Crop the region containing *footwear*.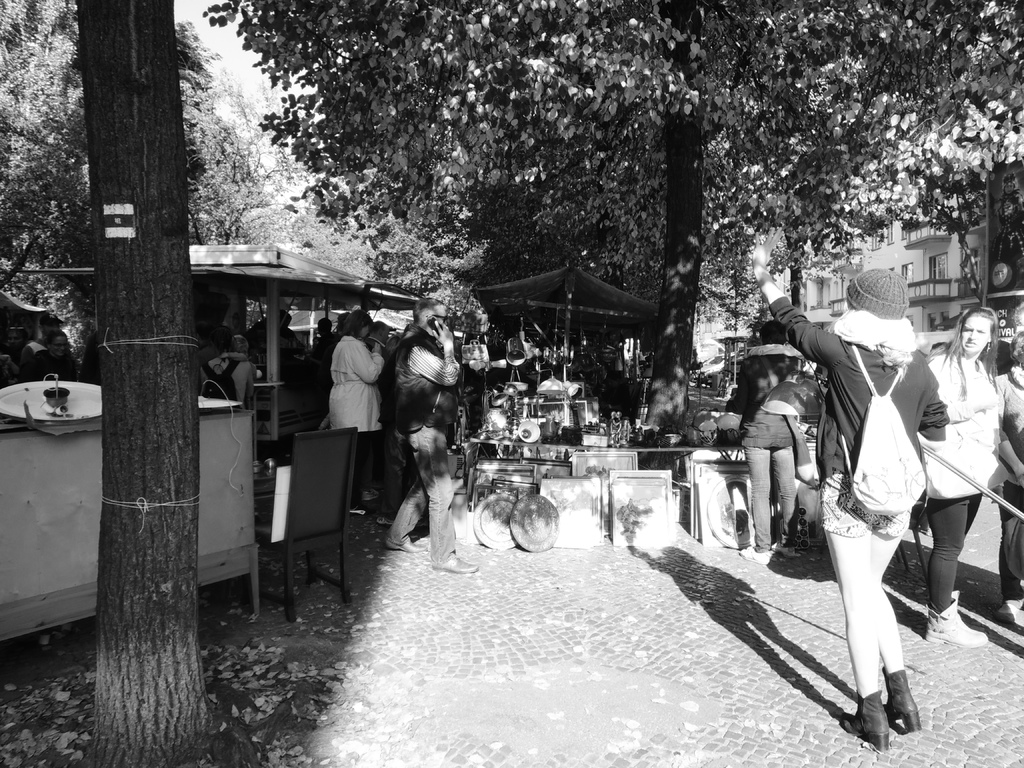
Crop region: {"x1": 920, "y1": 590, "x2": 986, "y2": 650}.
